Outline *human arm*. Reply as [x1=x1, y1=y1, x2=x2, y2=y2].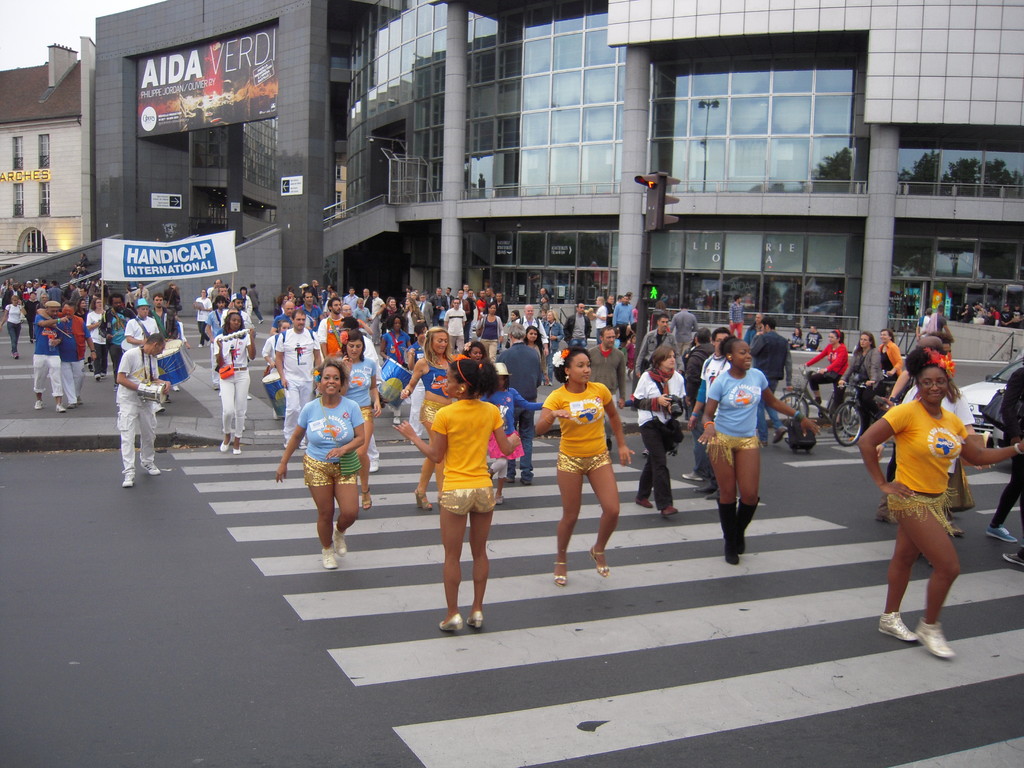
[x1=210, y1=336, x2=225, y2=369].
